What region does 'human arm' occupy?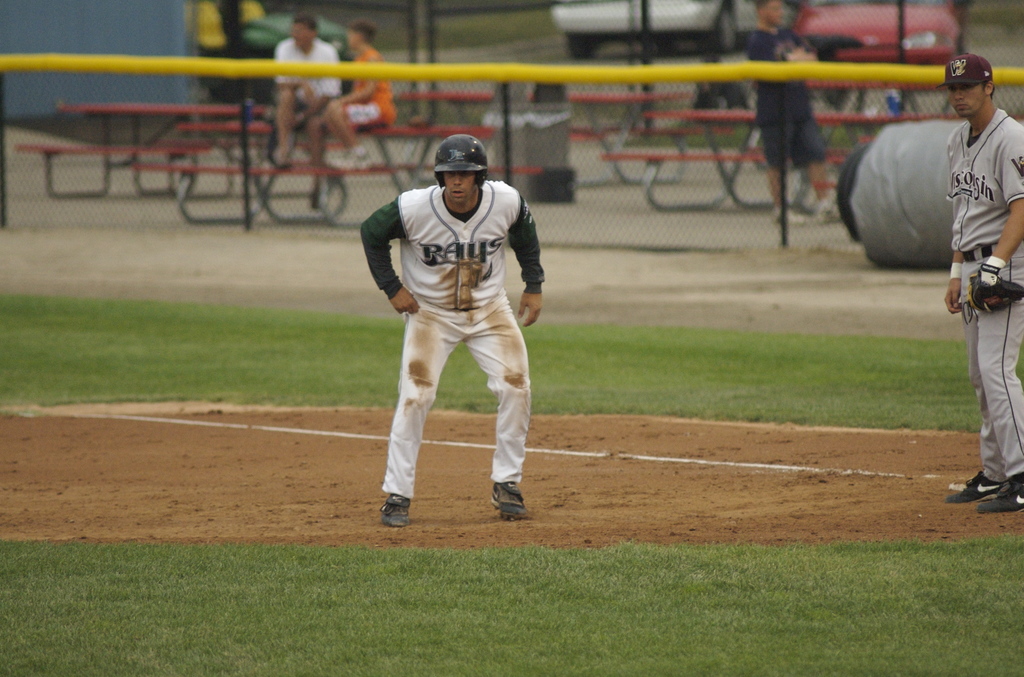
bbox=(333, 59, 385, 120).
